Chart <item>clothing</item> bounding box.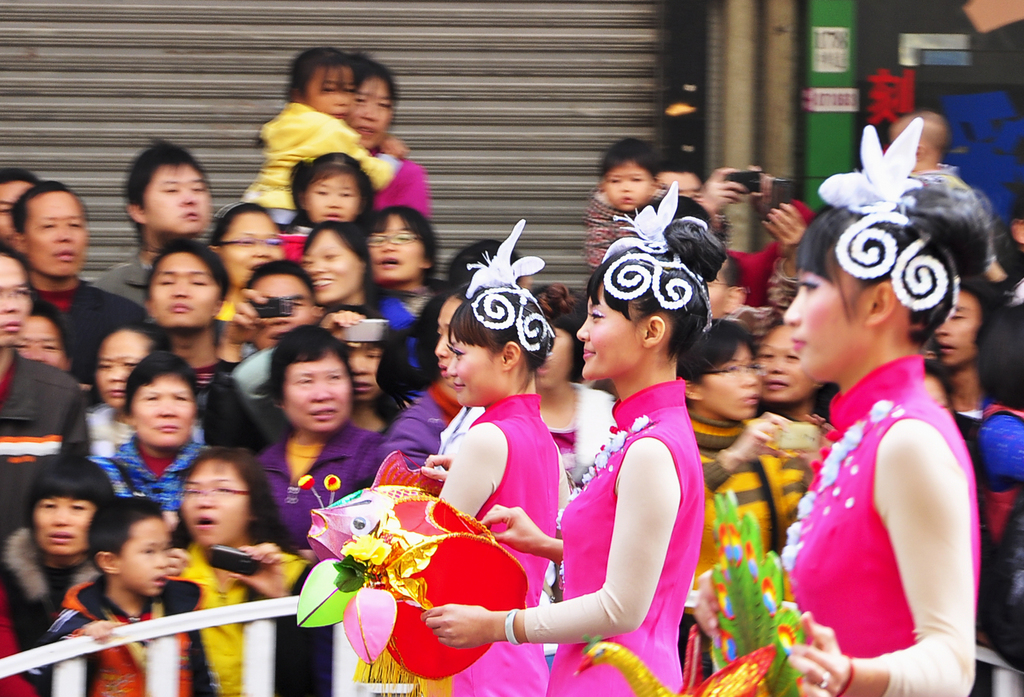
Charted: [358,145,438,231].
